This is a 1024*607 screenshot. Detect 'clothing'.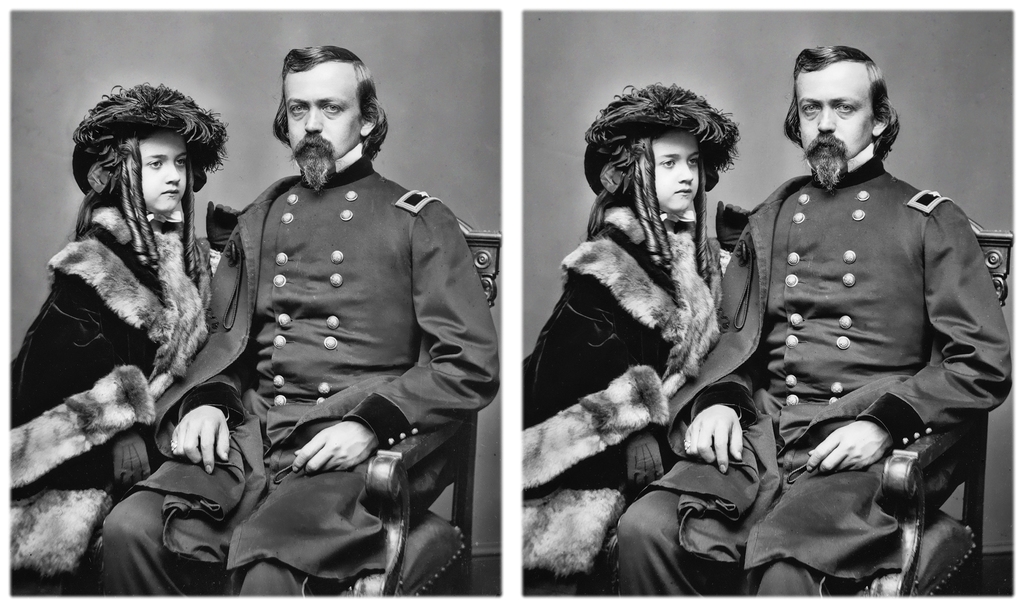
(187,107,497,581).
